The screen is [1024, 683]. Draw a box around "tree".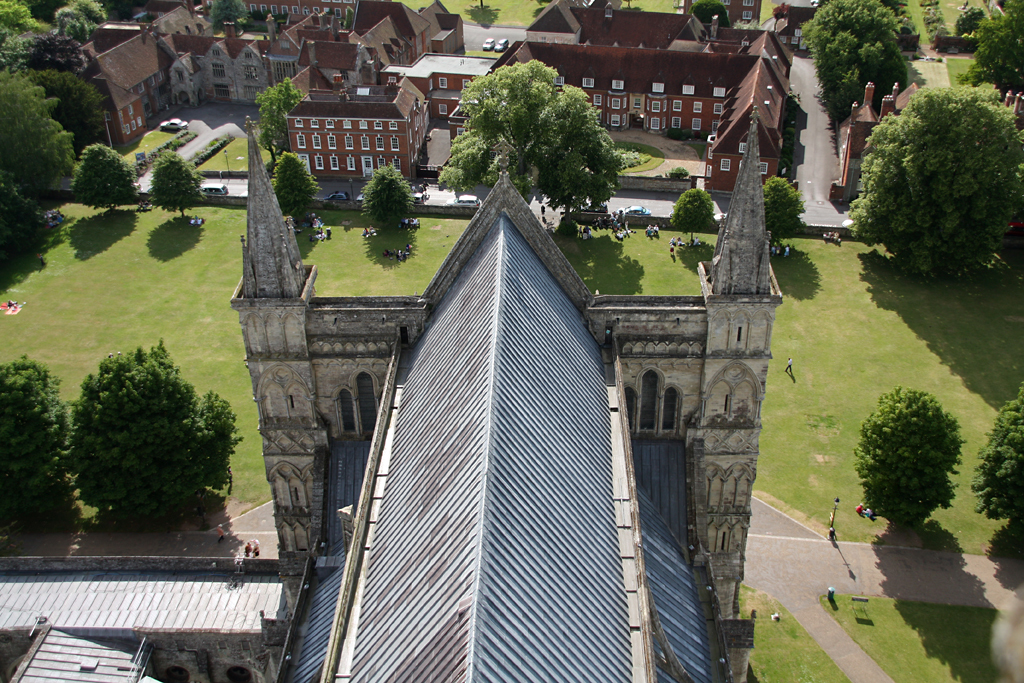
(left=4, top=0, right=122, bottom=258).
